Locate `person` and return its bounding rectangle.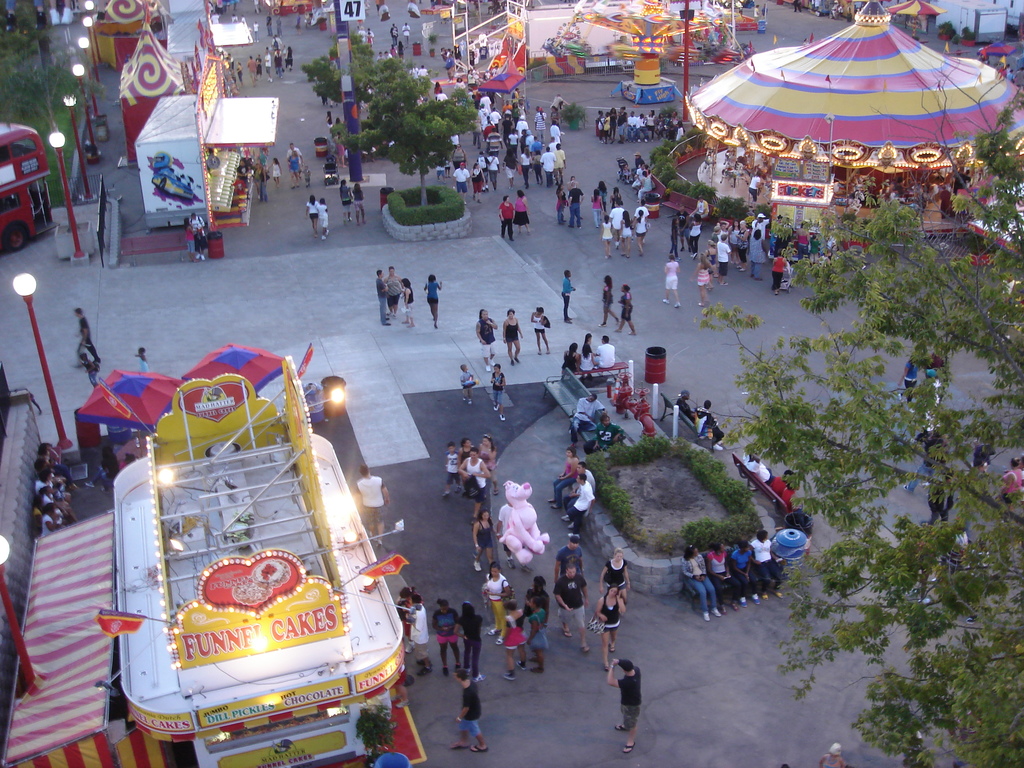
72:308:104:365.
